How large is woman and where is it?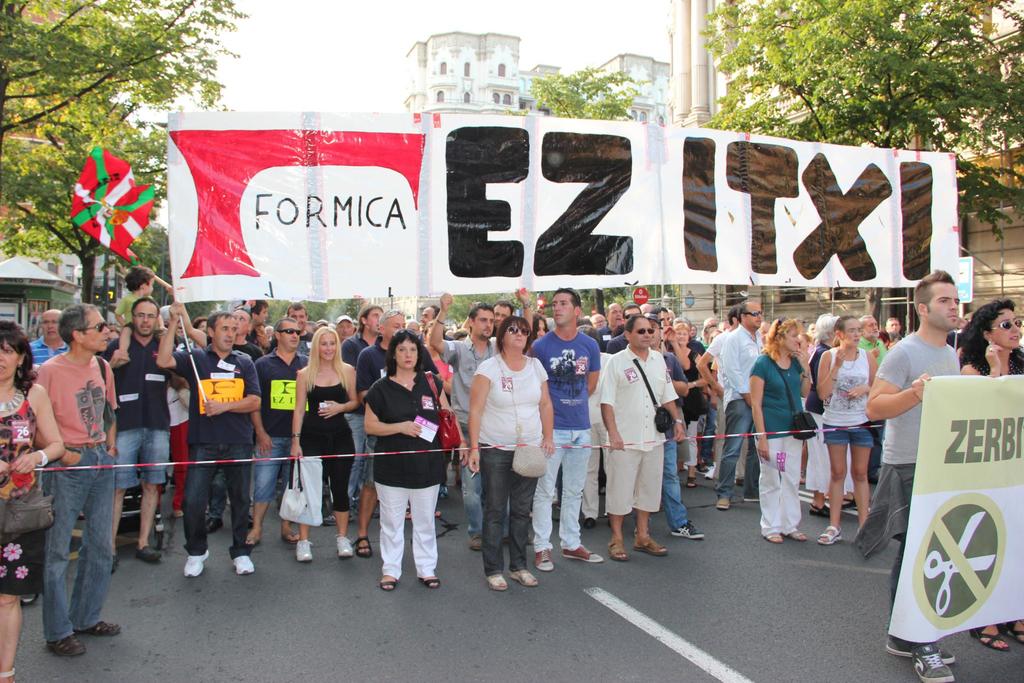
Bounding box: x1=287 y1=325 x2=365 y2=565.
